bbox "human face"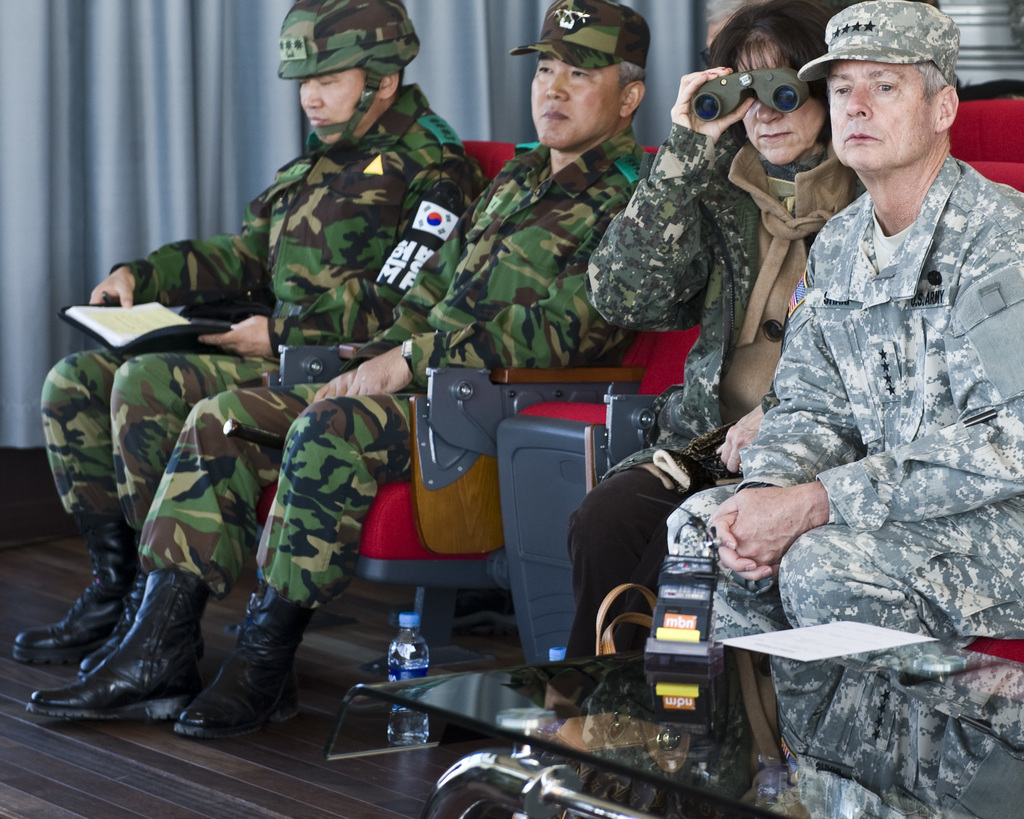
(left=828, top=57, right=945, bottom=171)
